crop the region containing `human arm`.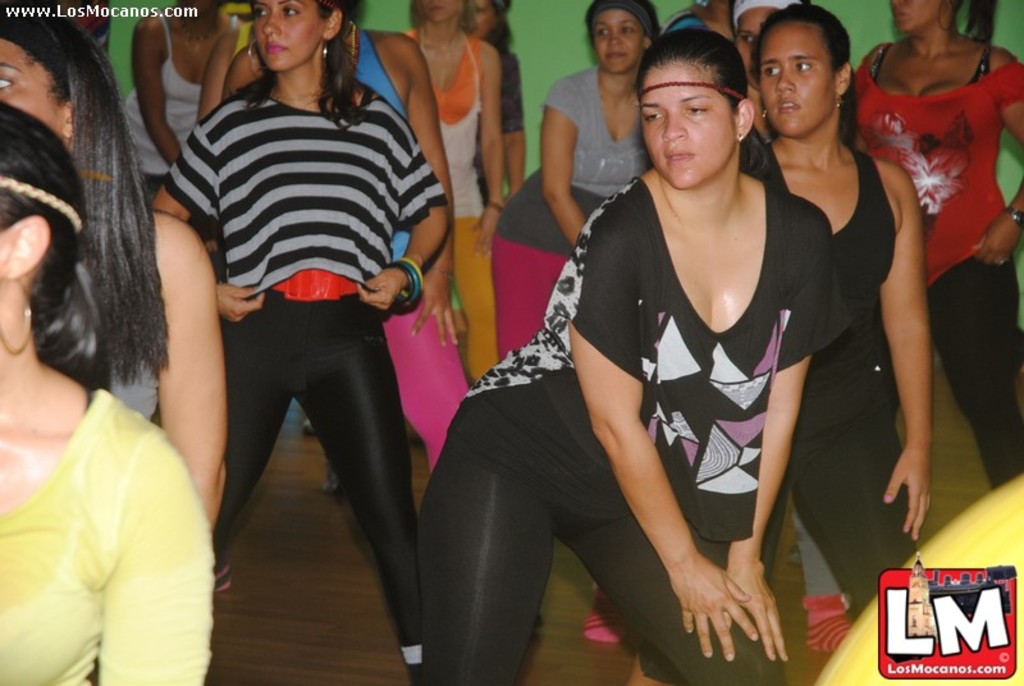
Crop region: <region>407, 36, 454, 348</region>.
